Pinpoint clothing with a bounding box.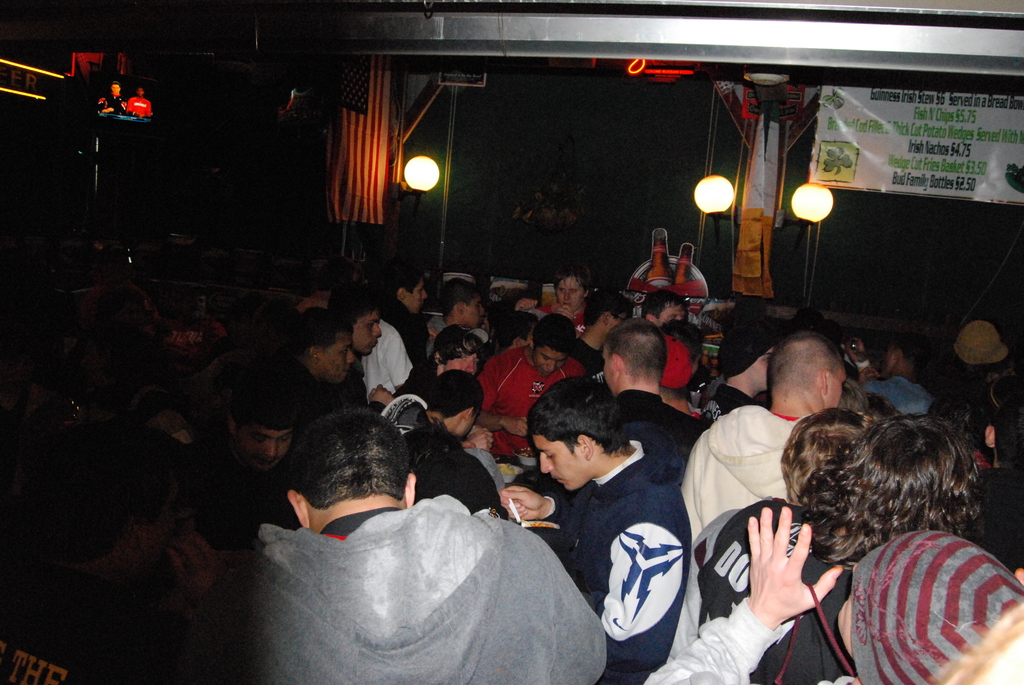
482:340:583:453.
